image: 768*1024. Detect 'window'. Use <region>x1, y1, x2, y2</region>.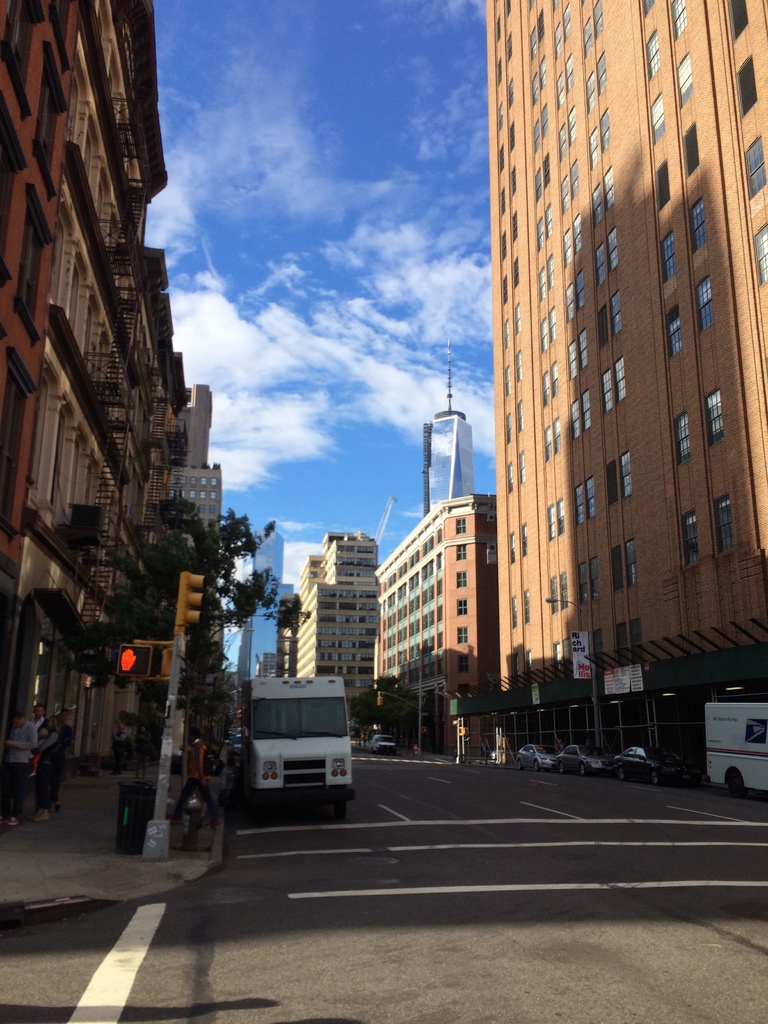
<region>600, 360, 614, 422</region>.
